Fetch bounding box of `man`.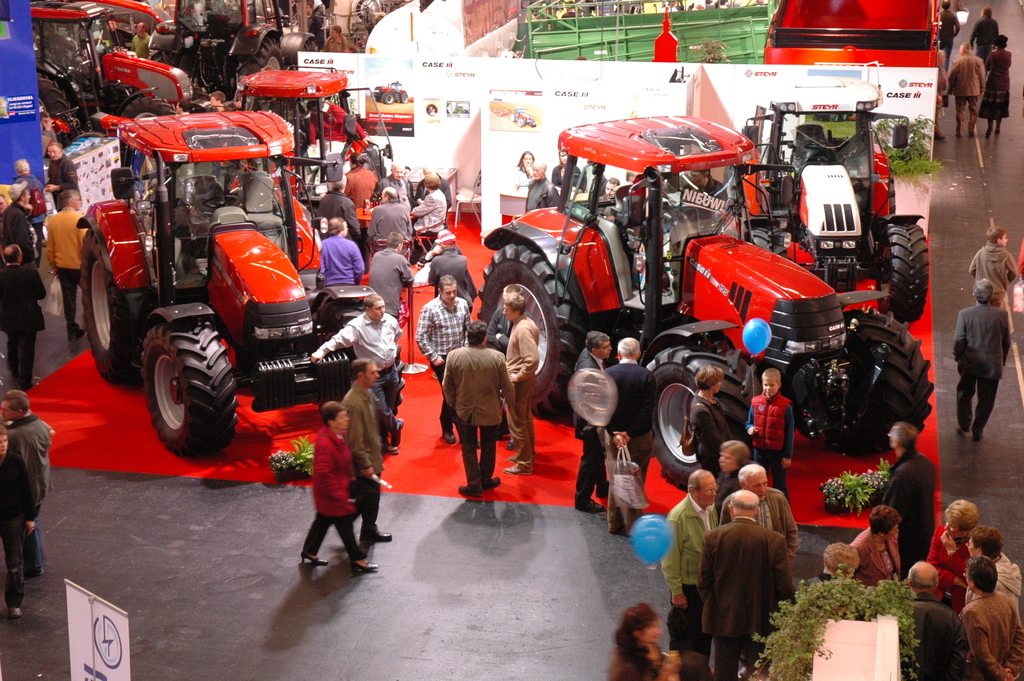
Bbox: locate(321, 24, 356, 49).
